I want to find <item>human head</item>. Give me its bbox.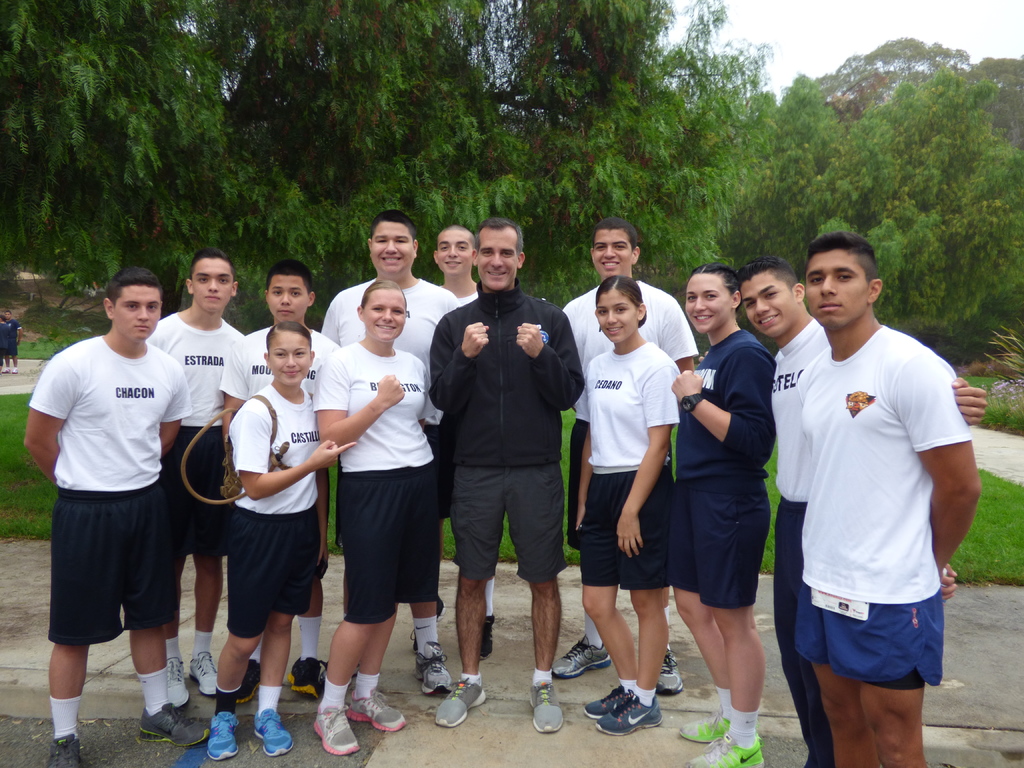
detection(593, 273, 648, 341).
